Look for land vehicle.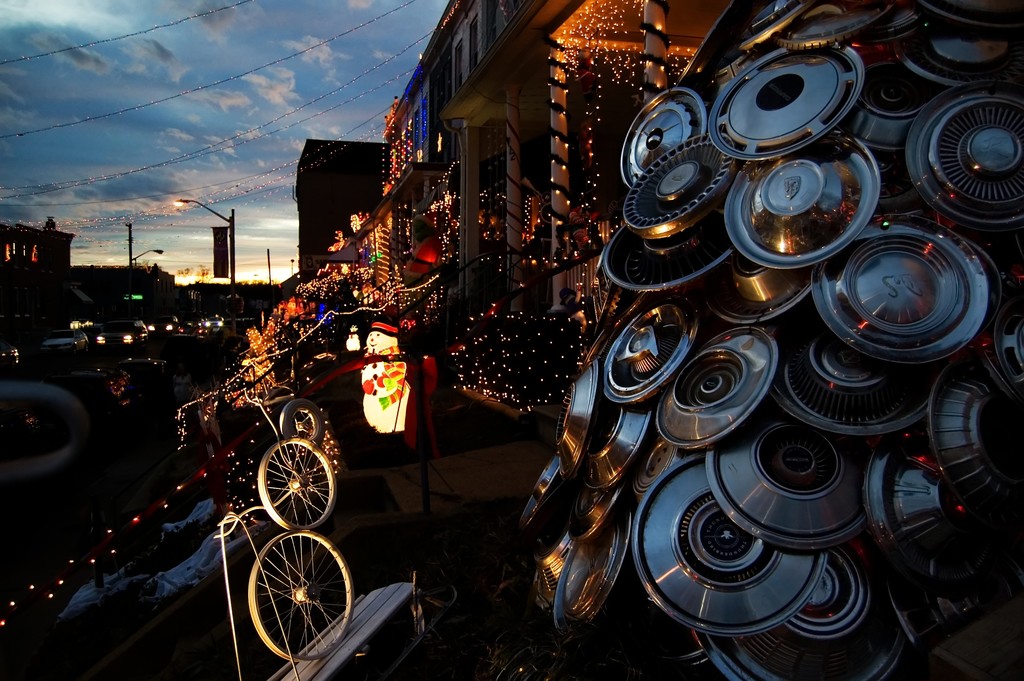
Found: l=0, t=338, r=20, b=370.
